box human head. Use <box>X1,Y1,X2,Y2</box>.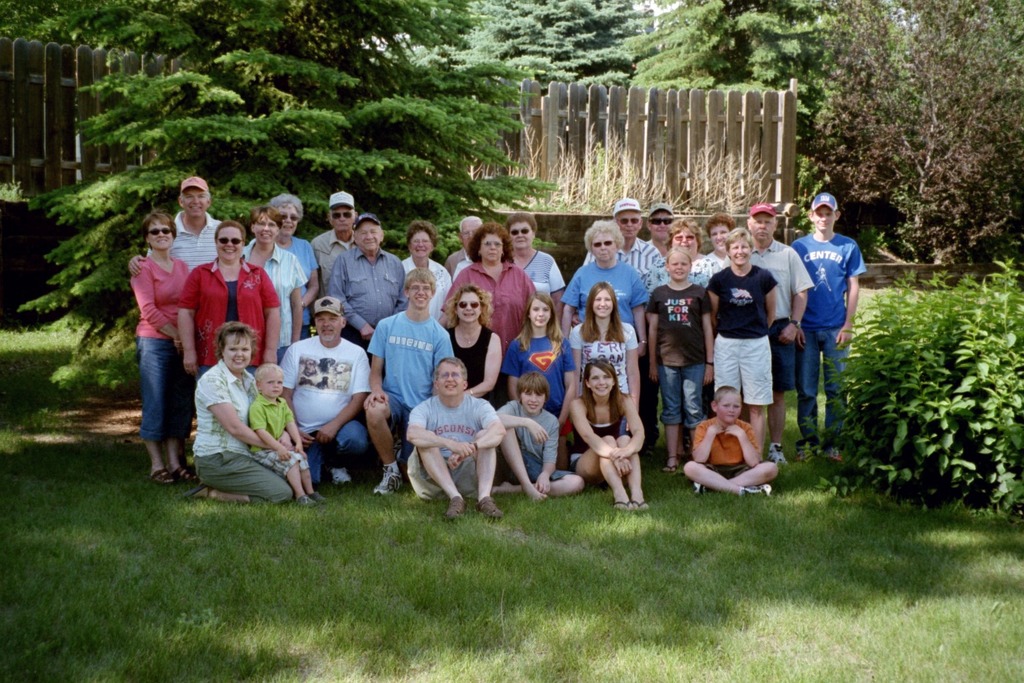
<box>809,192,839,229</box>.
